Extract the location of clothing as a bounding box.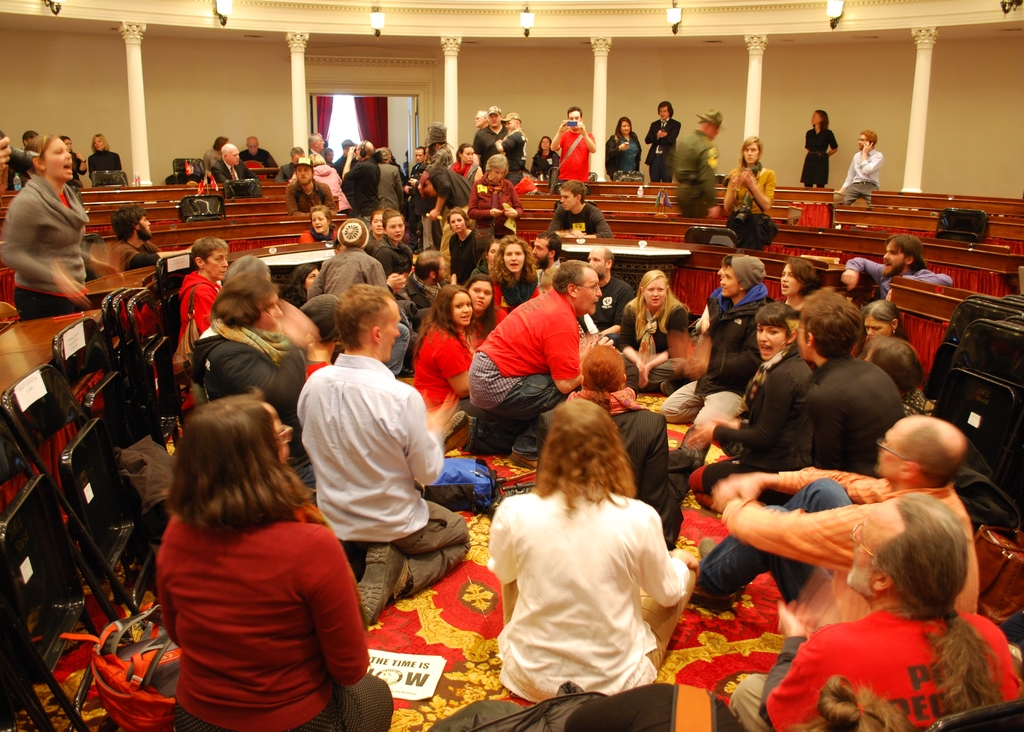
left=705, top=374, right=789, bottom=453.
